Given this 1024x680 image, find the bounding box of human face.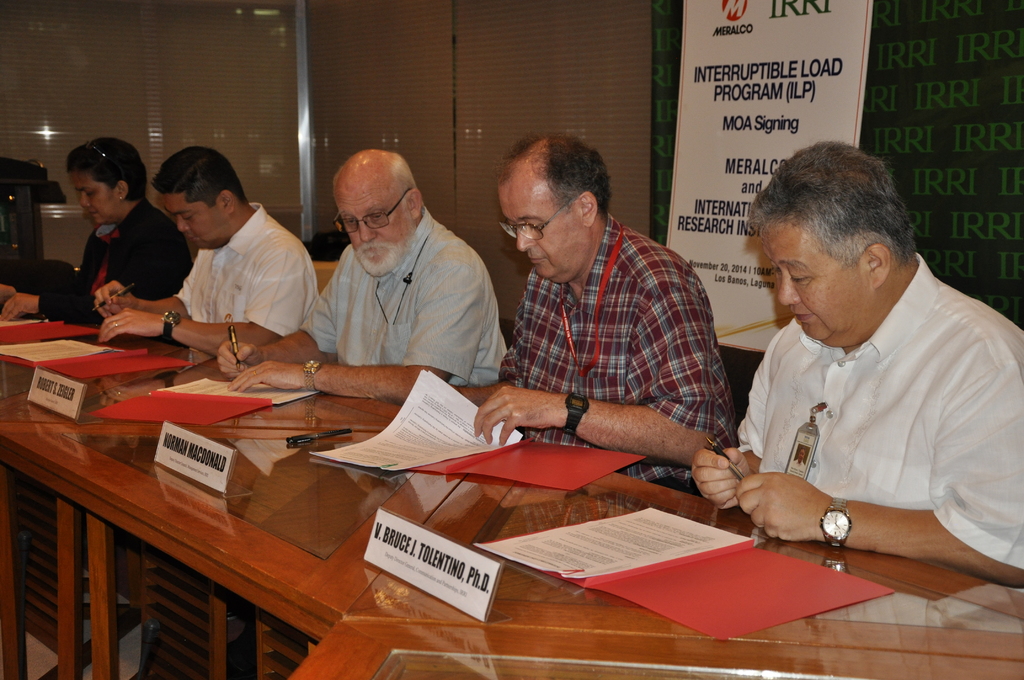
crop(345, 181, 409, 265).
